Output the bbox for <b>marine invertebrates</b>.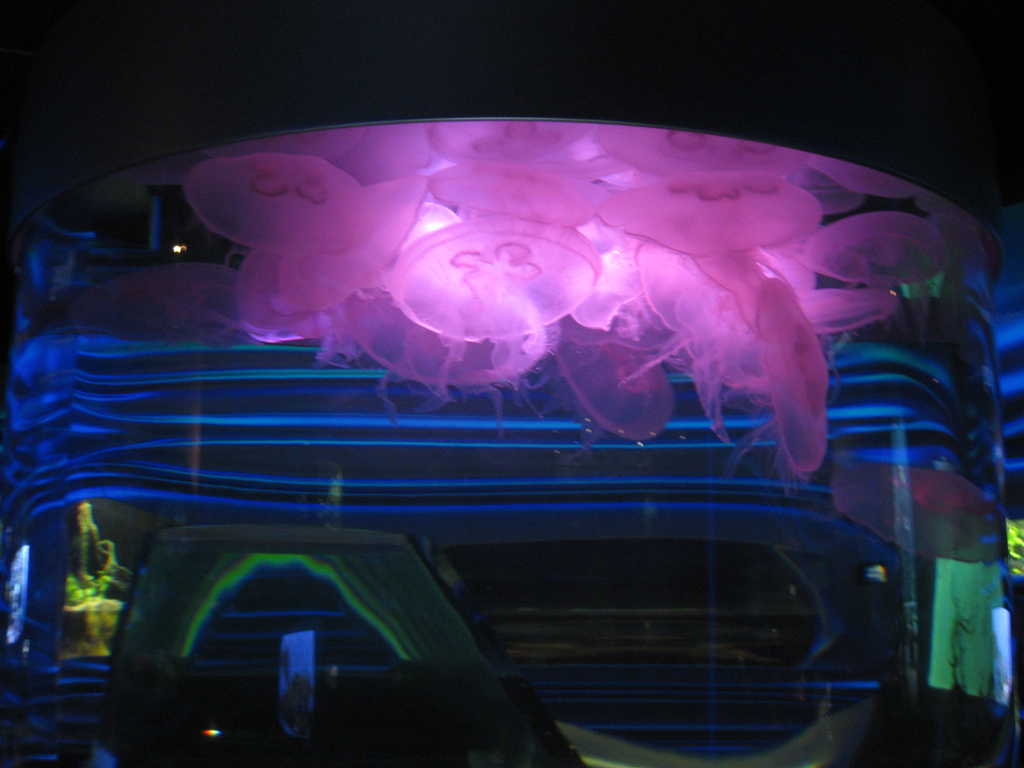
region(219, 197, 445, 346).
